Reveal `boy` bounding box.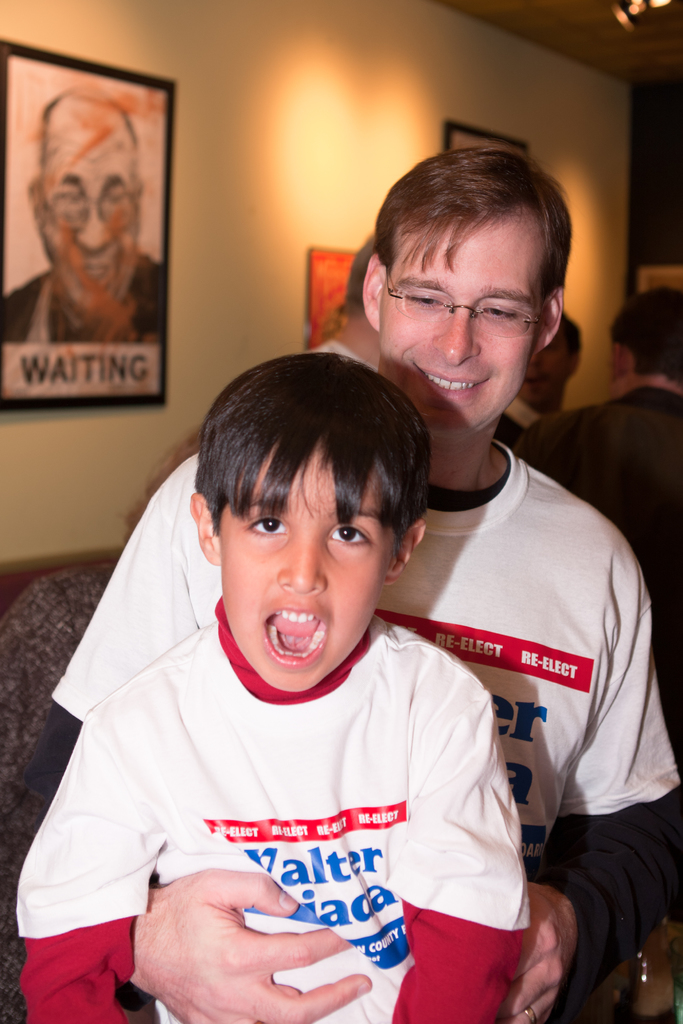
Revealed: (left=18, top=351, right=524, bottom=1023).
